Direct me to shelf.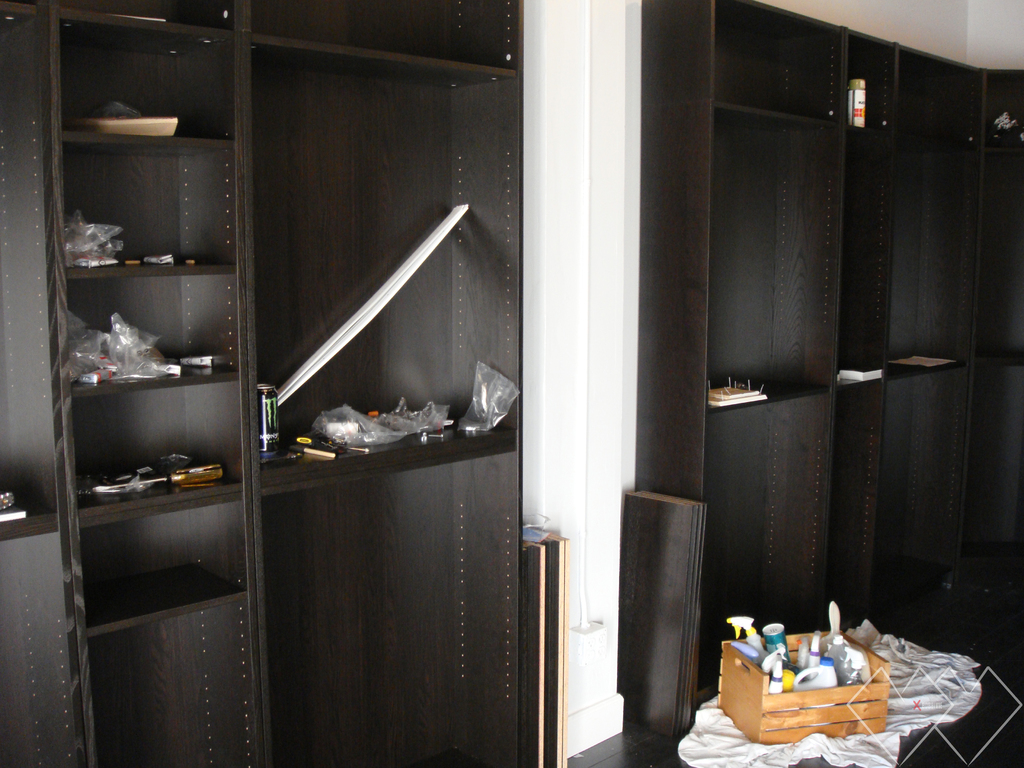
Direction: crop(85, 597, 264, 767).
